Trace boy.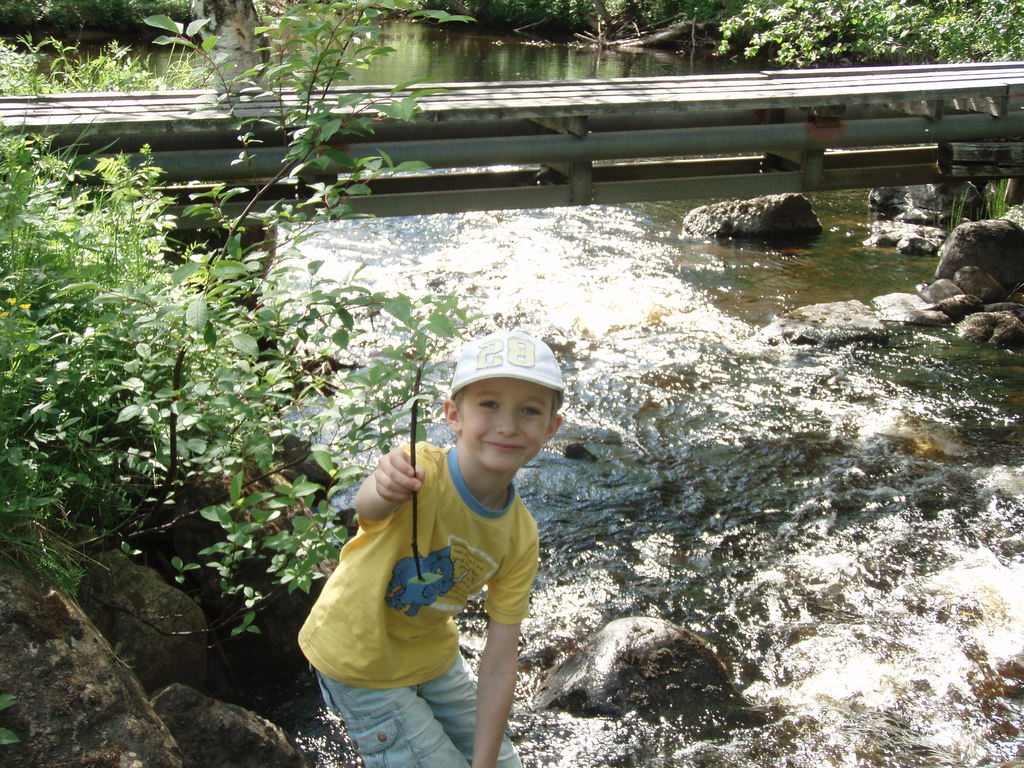
Traced to locate(294, 327, 576, 753).
